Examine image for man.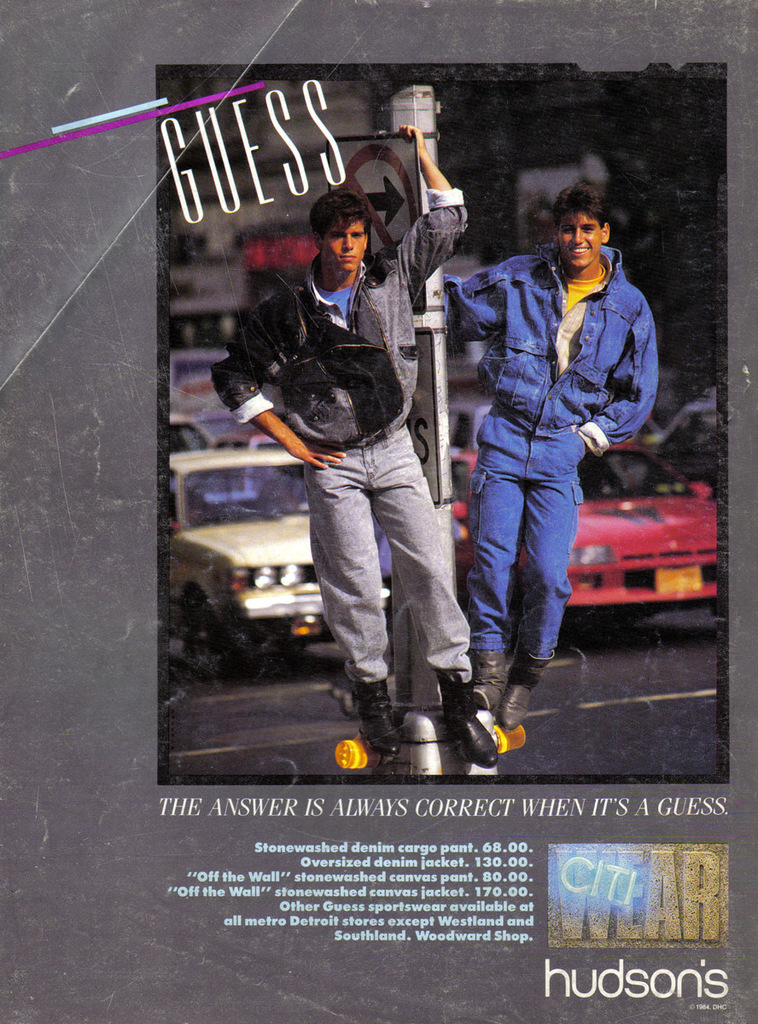
Examination result: <bbox>434, 169, 666, 730</bbox>.
